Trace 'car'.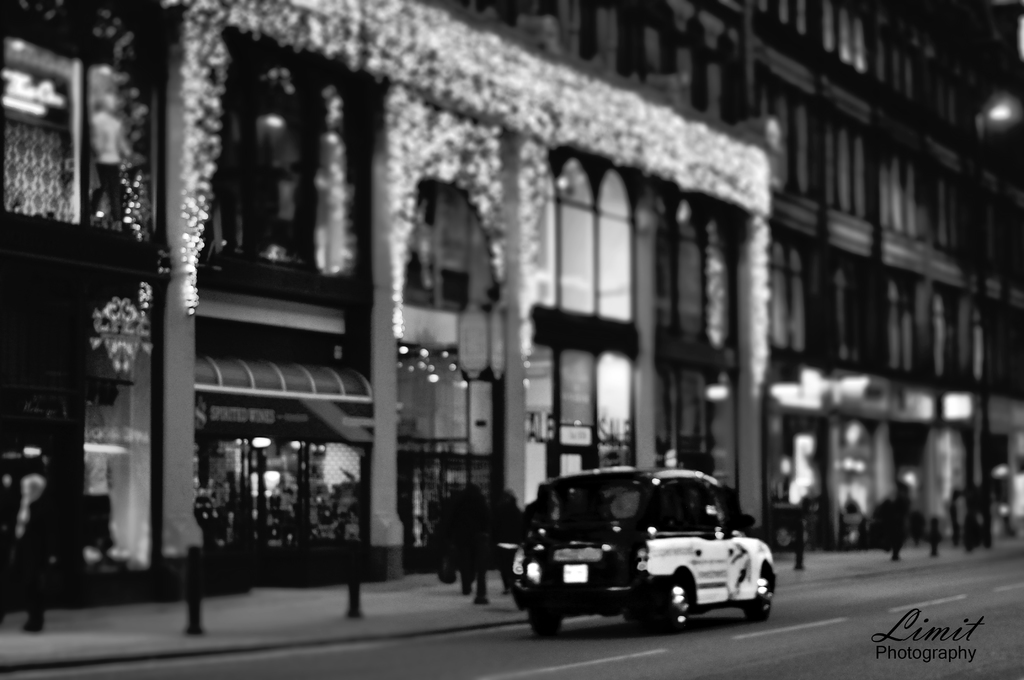
Traced to bbox=[511, 465, 779, 639].
